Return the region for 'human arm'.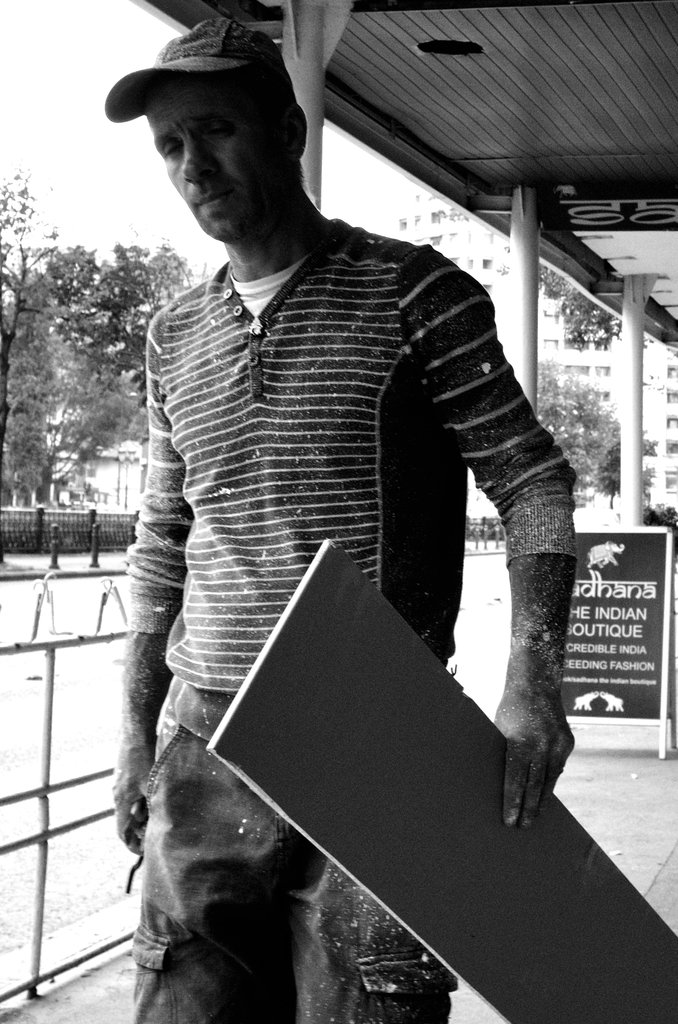
[101, 288, 206, 881].
